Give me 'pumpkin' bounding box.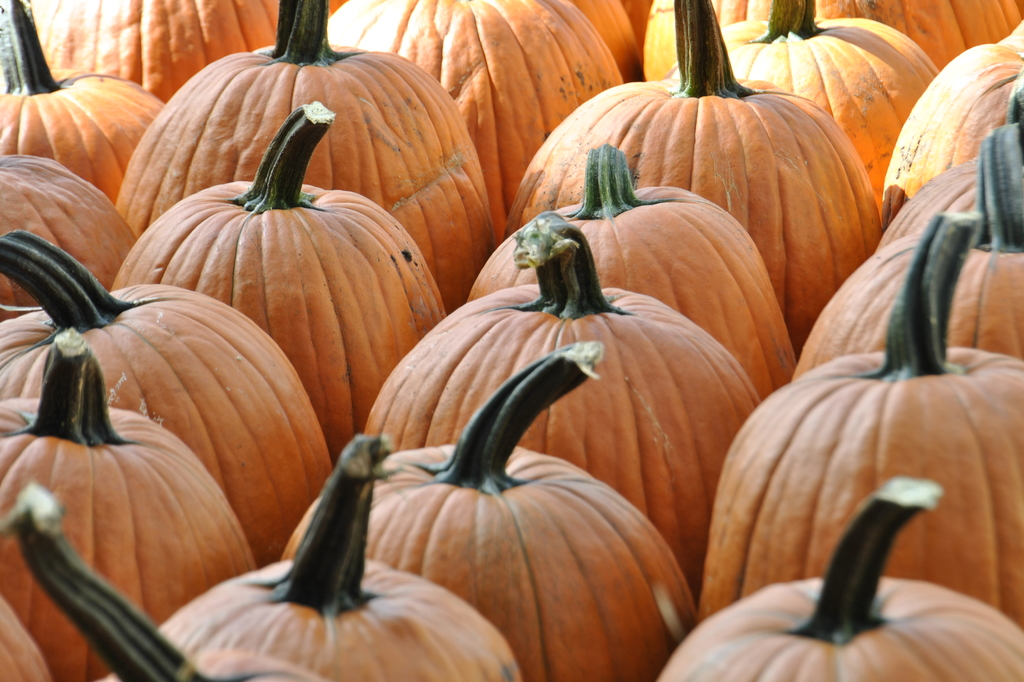
bbox(10, 281, 319, 595).
